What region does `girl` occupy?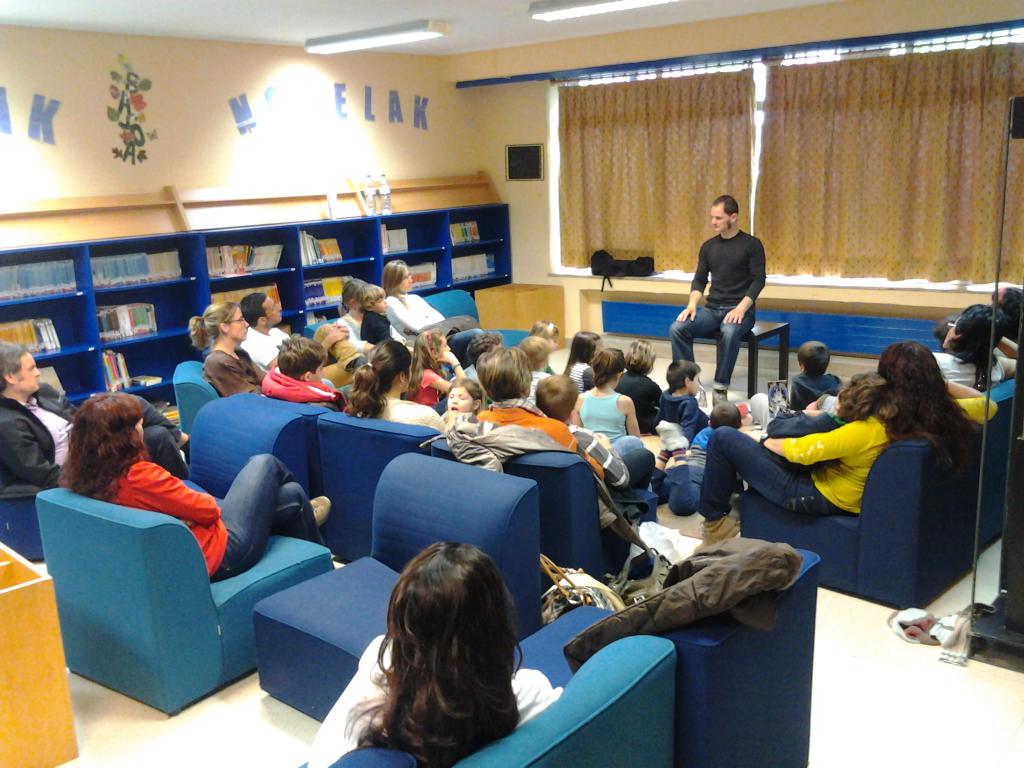
pyautogui.locateOnScreen(575, 348, 632, 441).
